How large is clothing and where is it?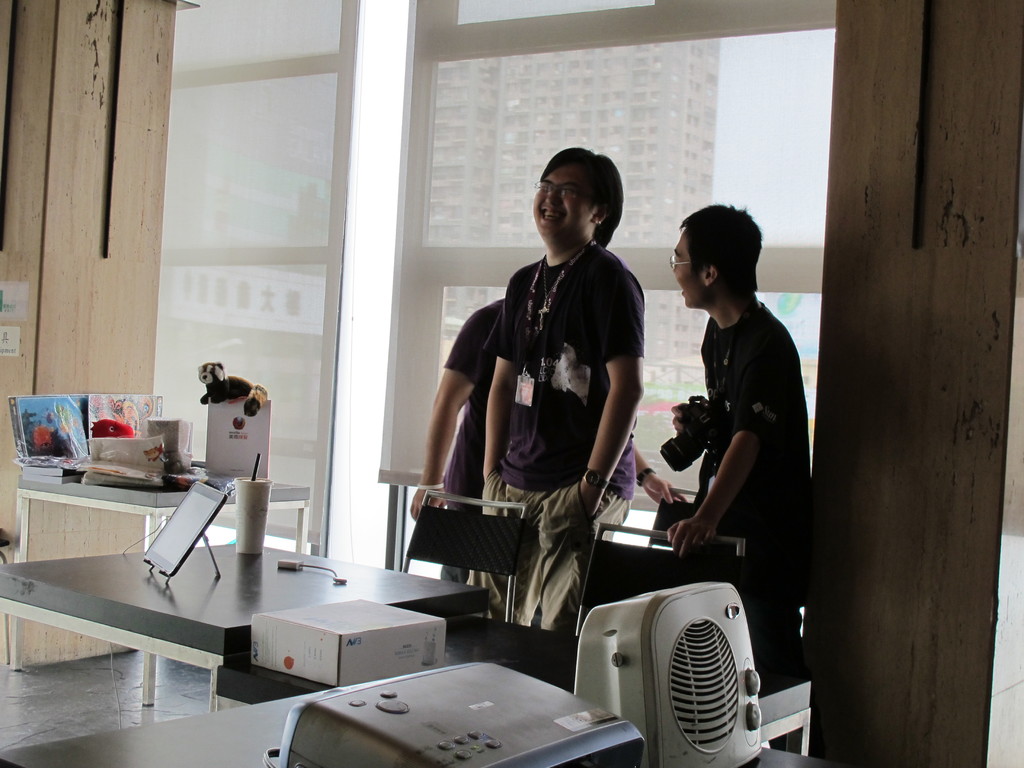
Bounding box: l=445, t=196, r=650, b=596.
